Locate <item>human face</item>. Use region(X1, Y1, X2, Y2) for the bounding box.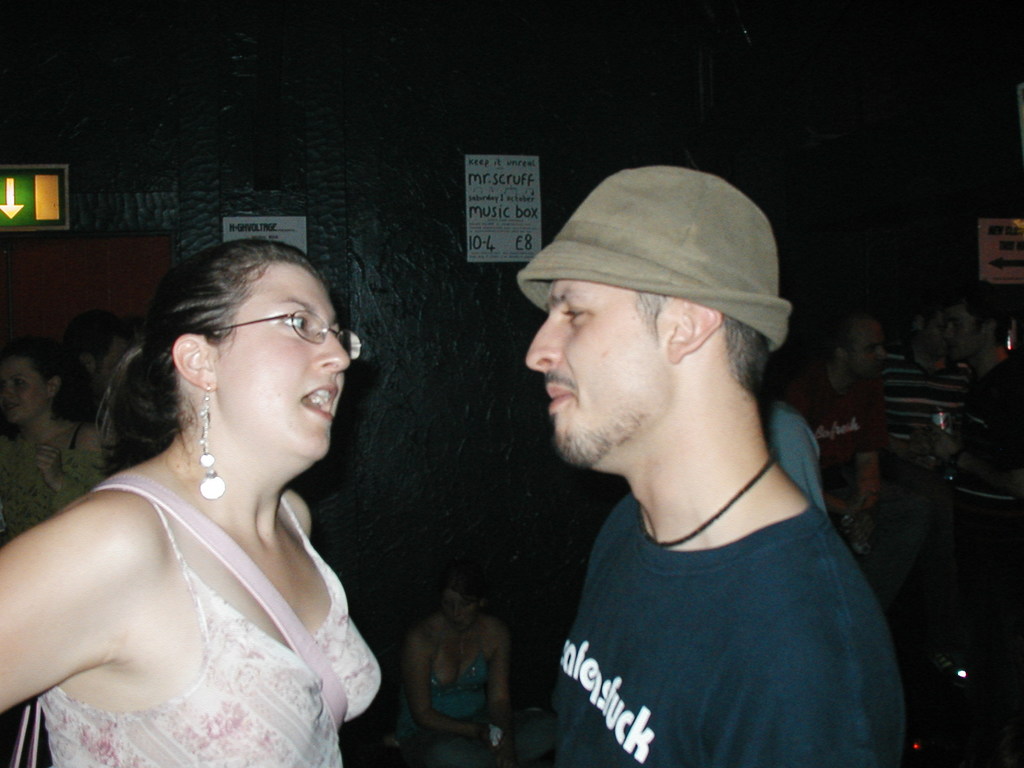
region(0, 357, 51, 420).
